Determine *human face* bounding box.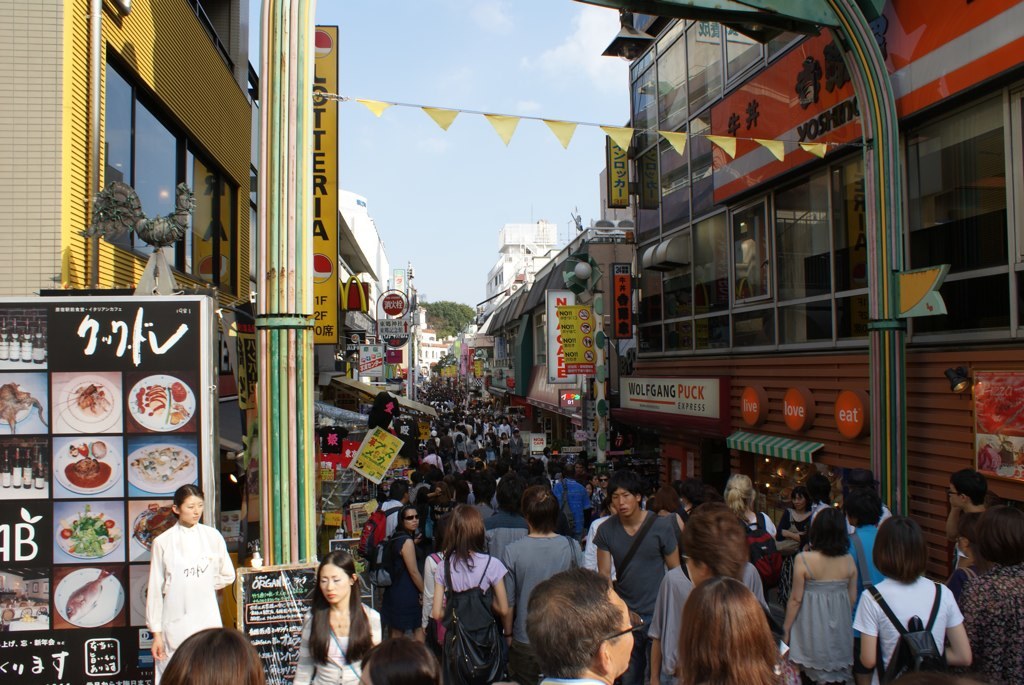
Determined: detection(180, 497, 200, 522).
